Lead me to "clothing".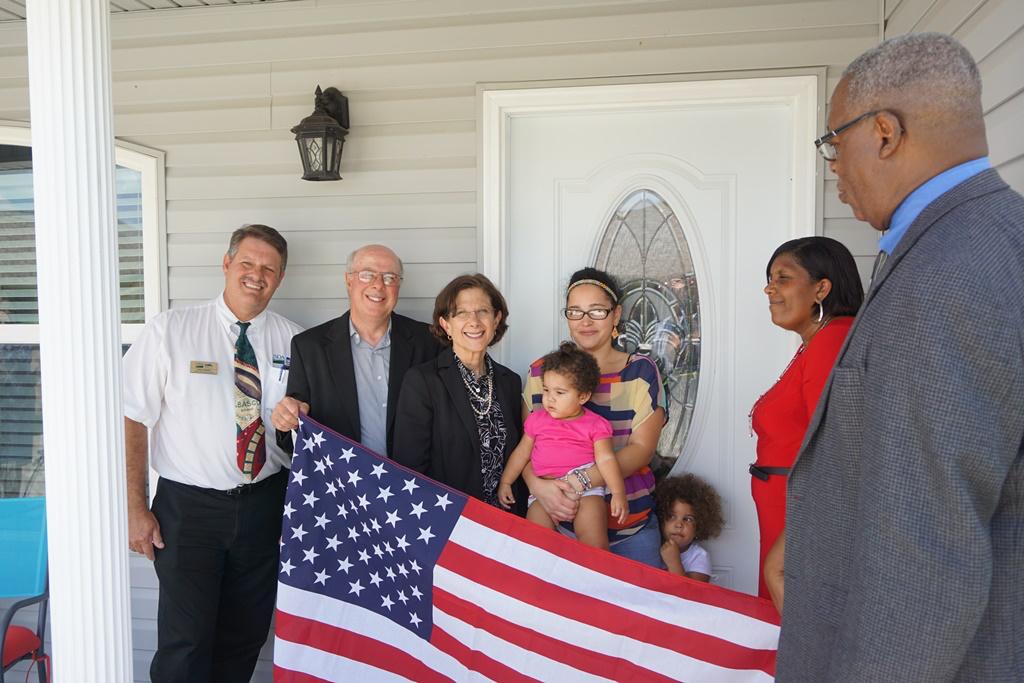
Lead to x1=527, y1=403, x2=611, y2=501.
